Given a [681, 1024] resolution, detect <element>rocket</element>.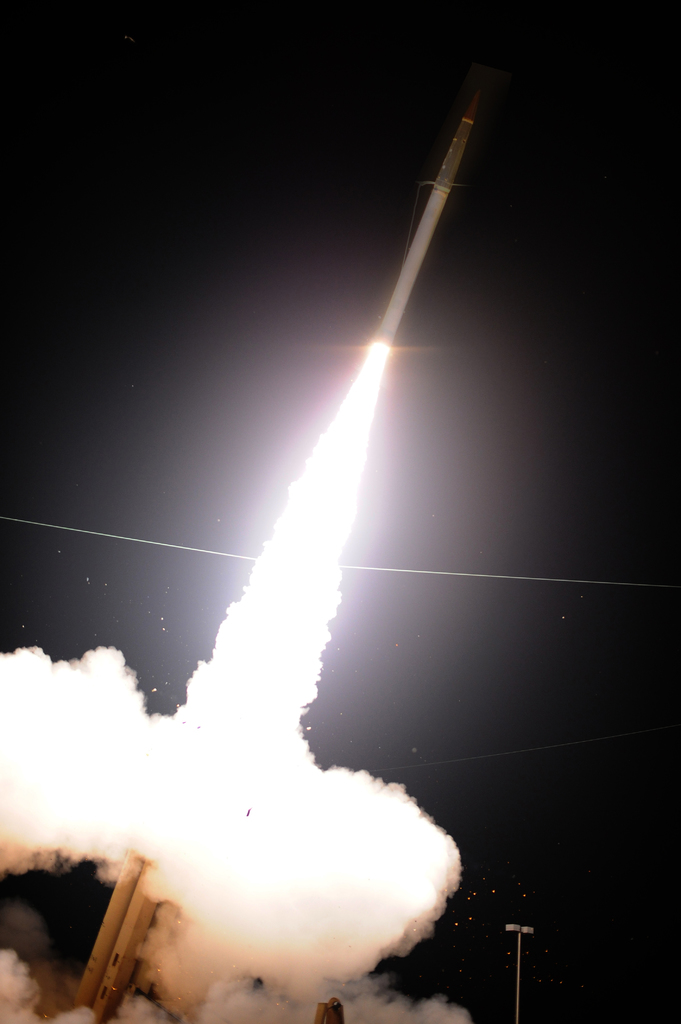
l=342, t=53, r=508, b=407.
